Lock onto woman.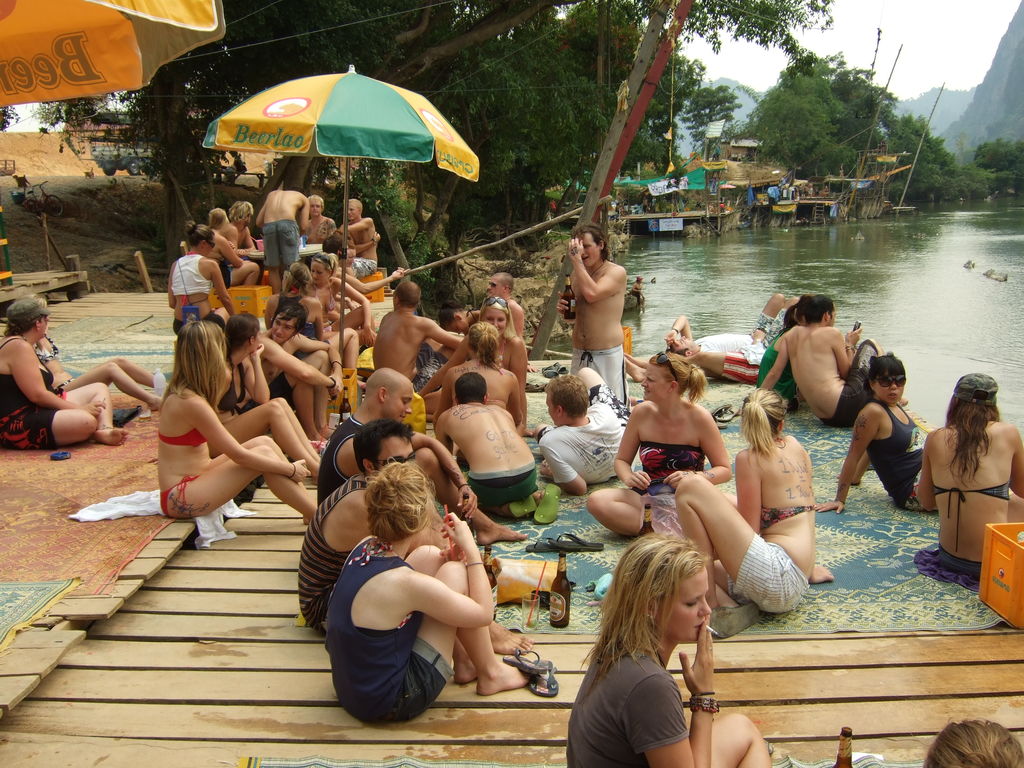
Locked: {"left": 675, "top": 387, "right": 835, "bottom": 639}.
